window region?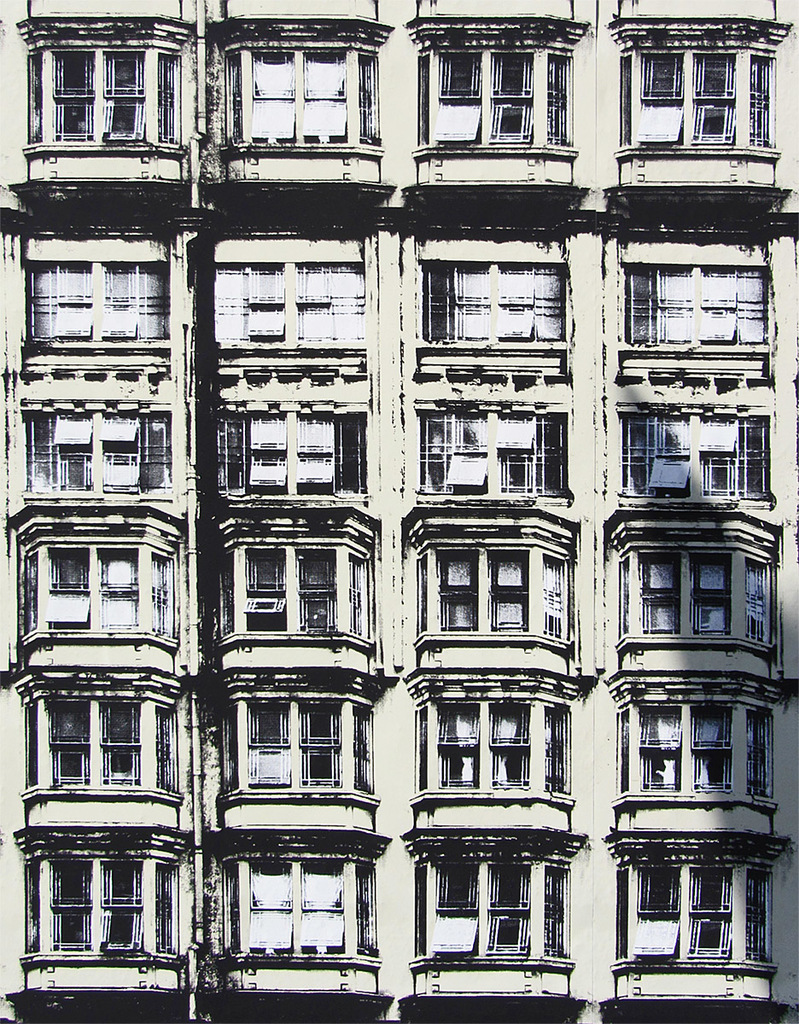
locate(612, 841, 771, 970)
